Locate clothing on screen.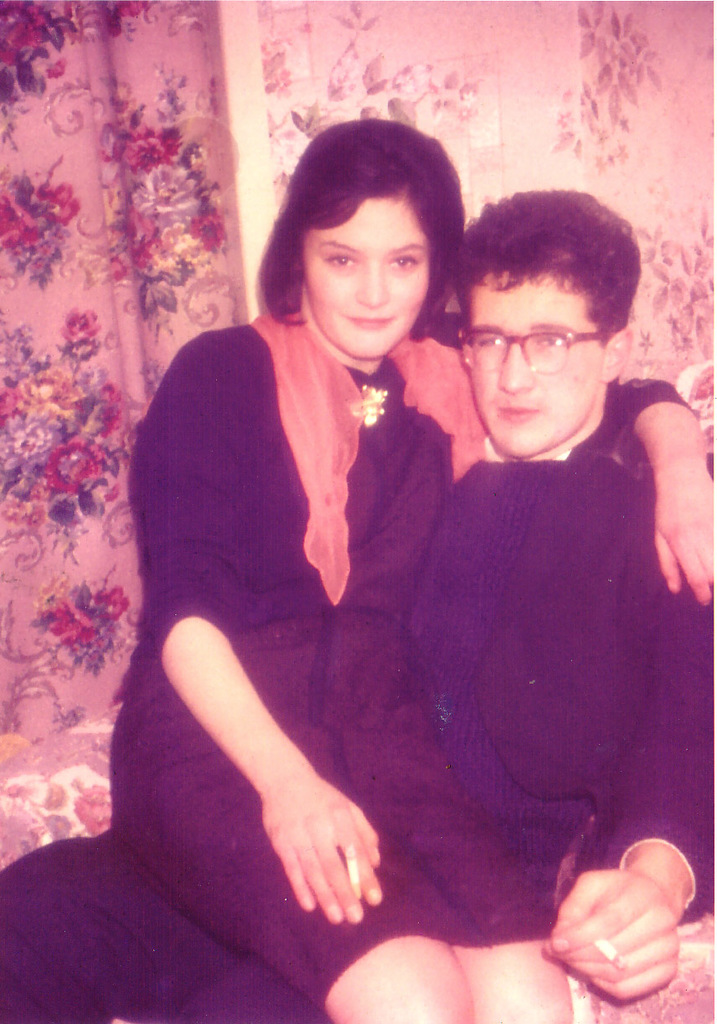
On screen at l=427, t=387, r=713, b=884.
